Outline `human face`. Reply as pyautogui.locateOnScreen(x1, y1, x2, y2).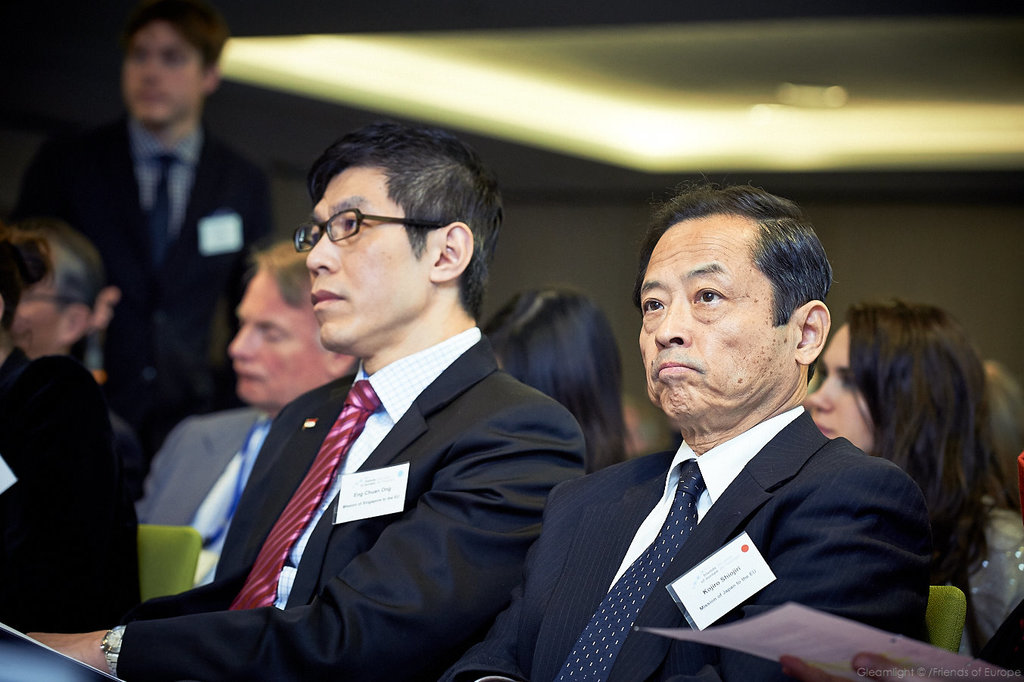
pyautogui.locateOnScreen(299, 167, 434, 347).
